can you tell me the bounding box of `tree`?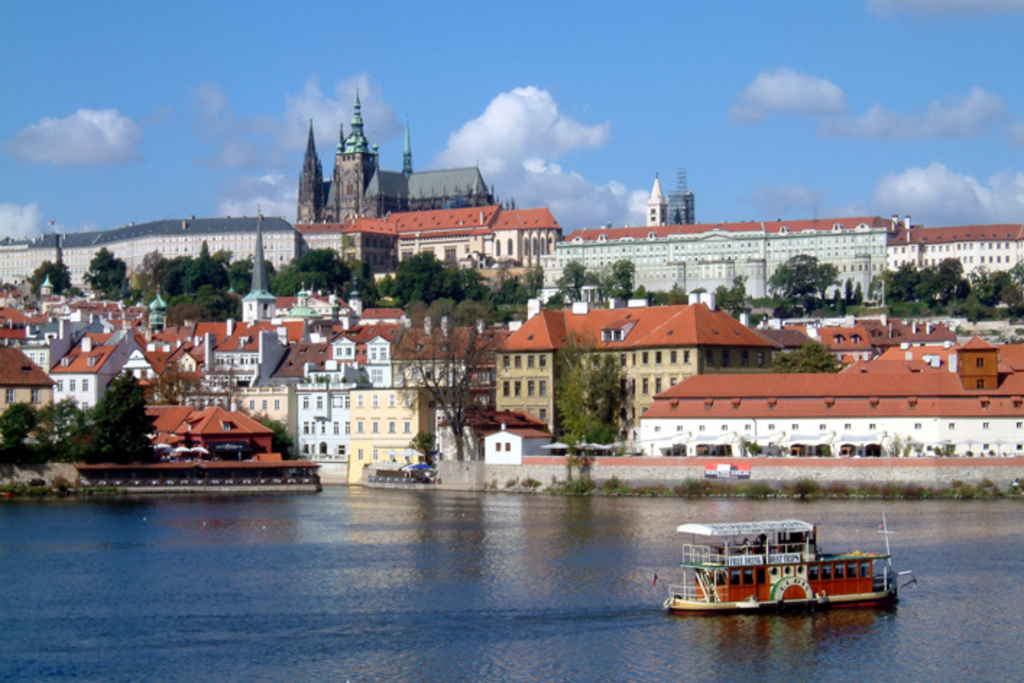
{"left": 256, "top": 417, "right": 311, "bottom": 460}.
